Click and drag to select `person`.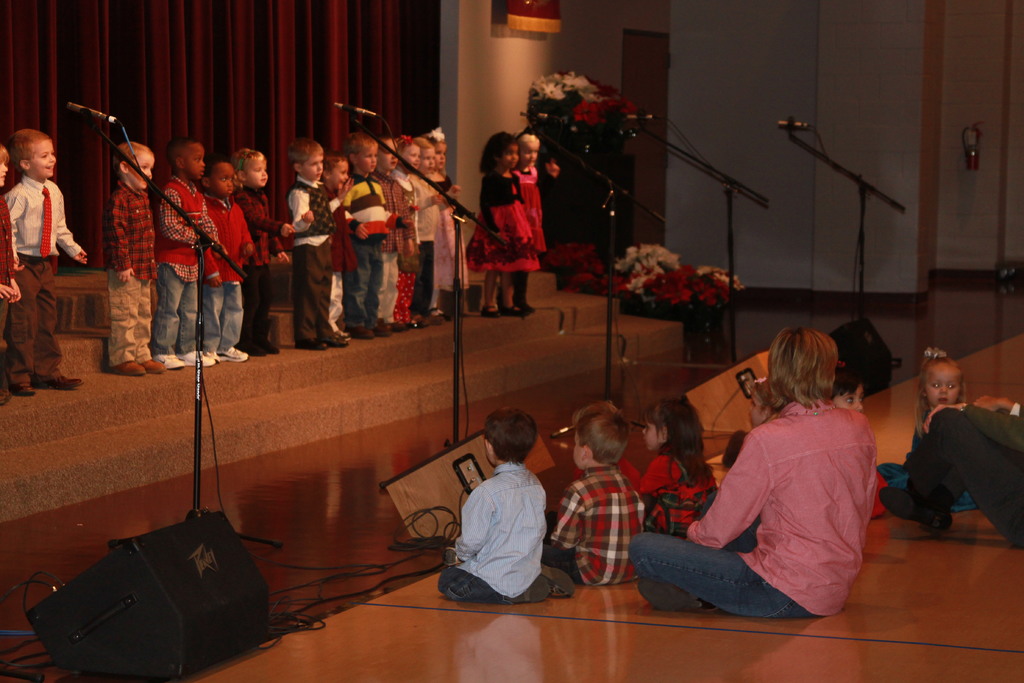
Selection: select_region(625, 327, 878, 616).
